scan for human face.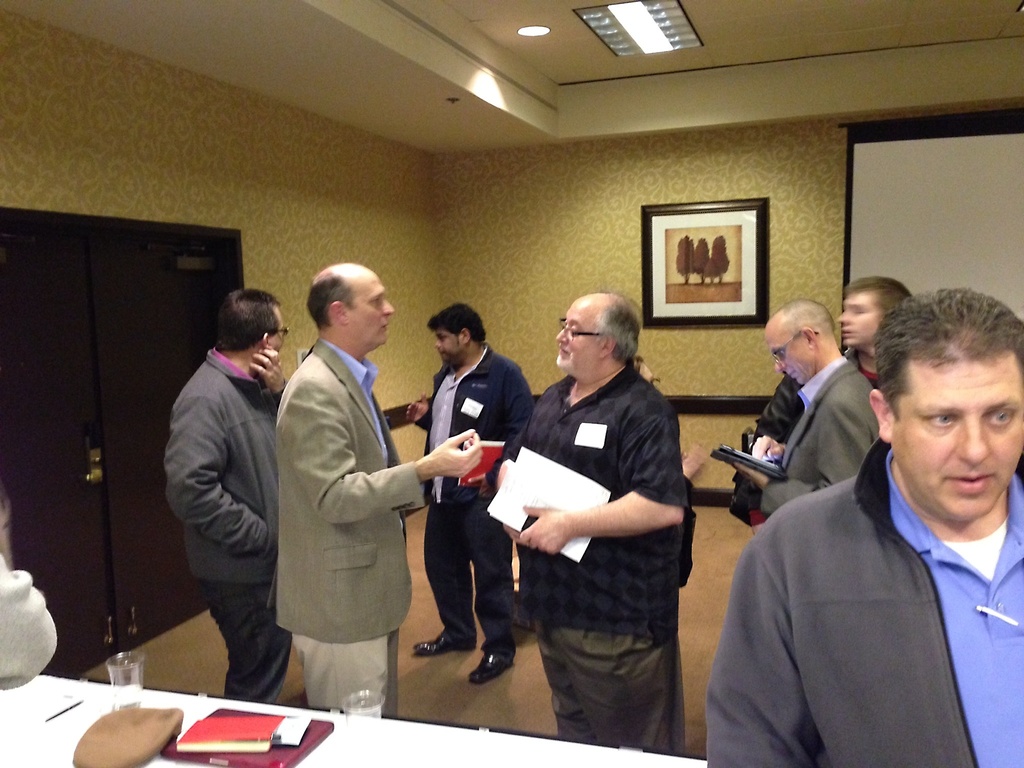
Scan result: Rect(838, 294, 881, 345).
